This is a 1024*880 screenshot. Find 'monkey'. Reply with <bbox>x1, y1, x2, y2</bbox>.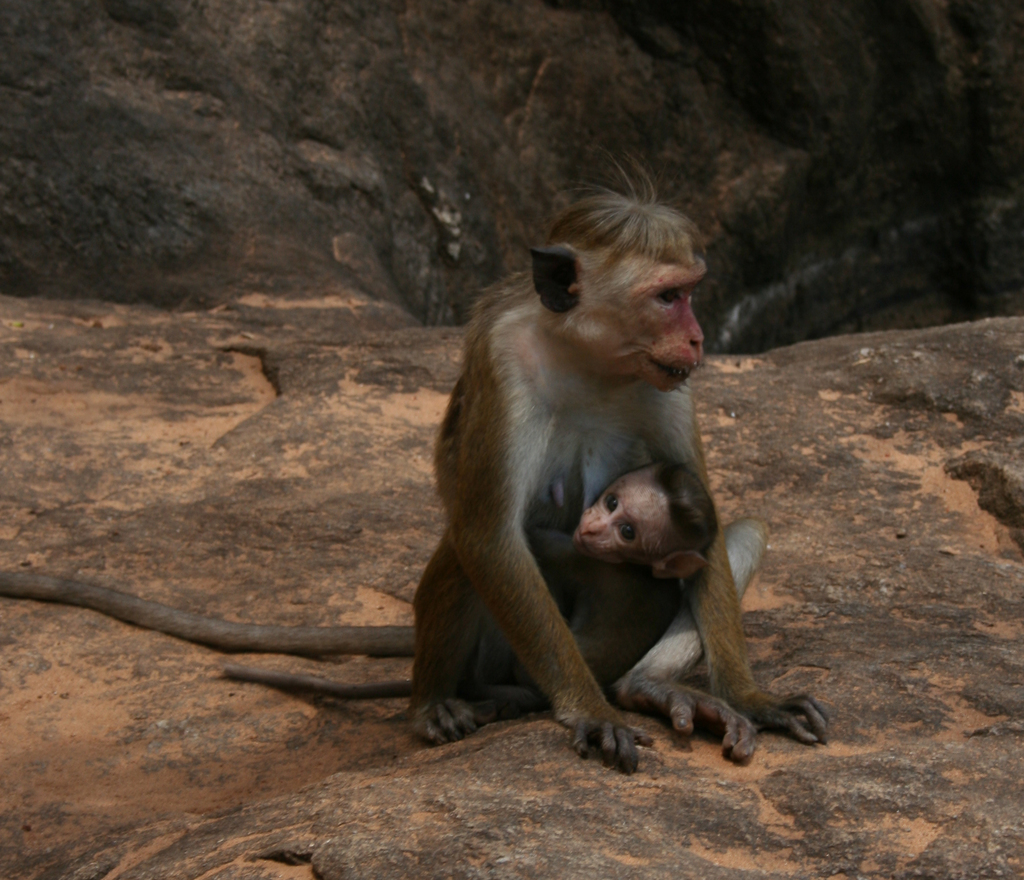
<bbox>217, 471, 742, 699</bbox>.
